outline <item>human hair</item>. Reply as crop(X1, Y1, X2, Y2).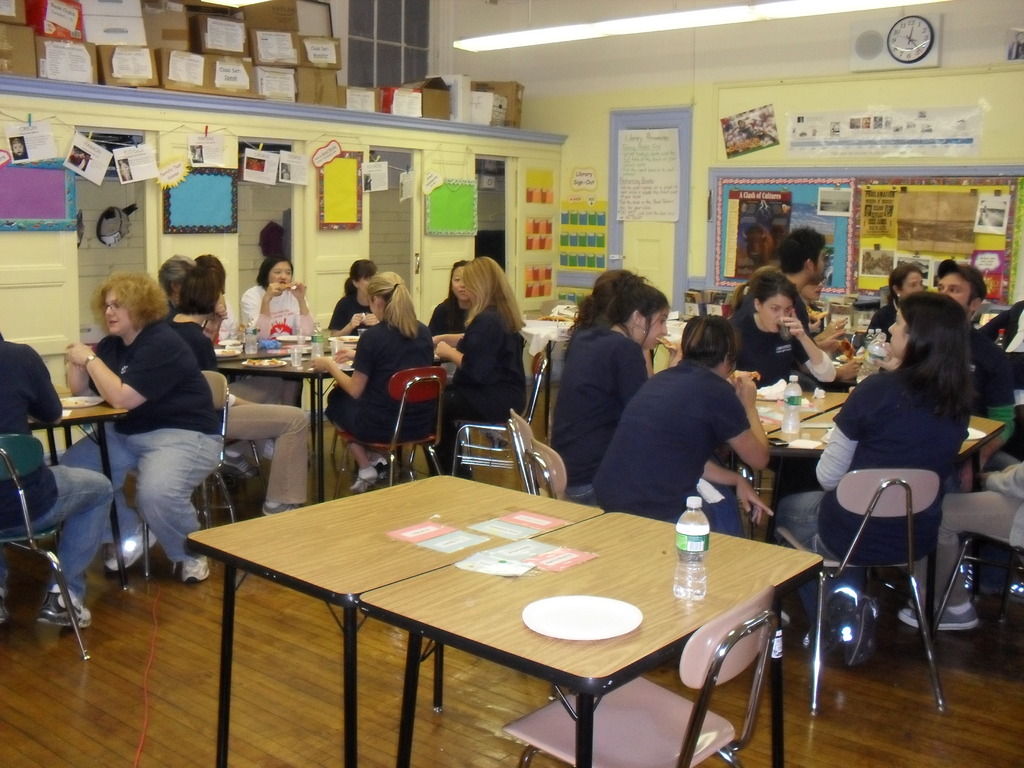
crop(161, 254, 193, 302).
